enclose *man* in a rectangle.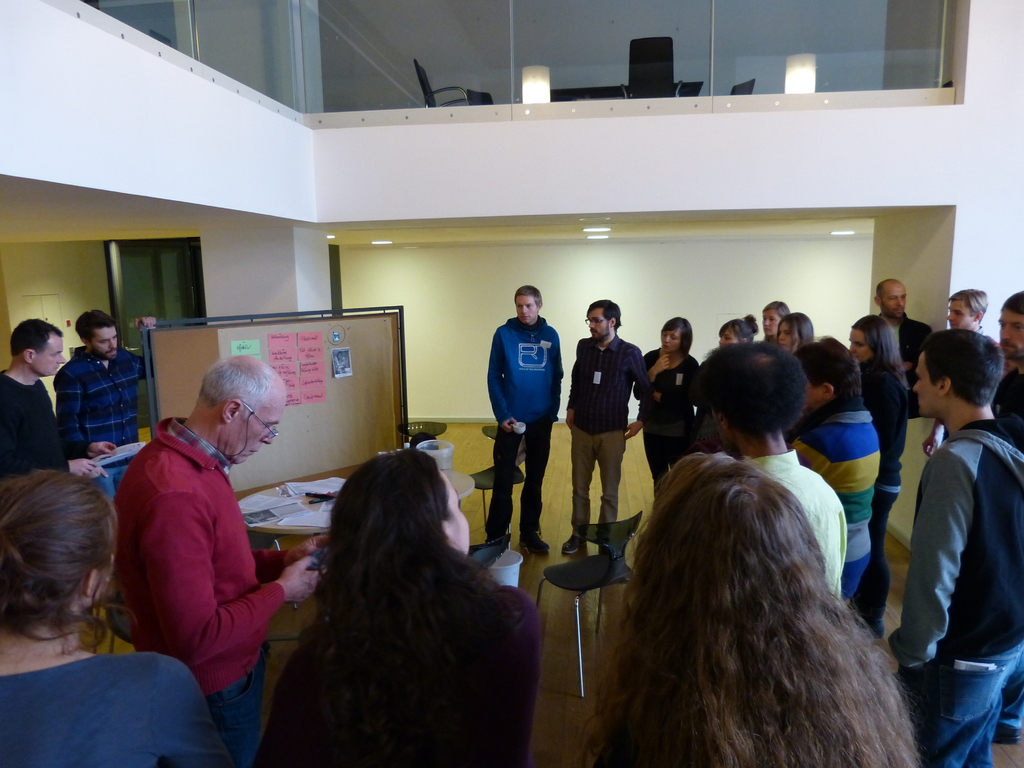
(left=477, top=278, right=555, bottom=550).
